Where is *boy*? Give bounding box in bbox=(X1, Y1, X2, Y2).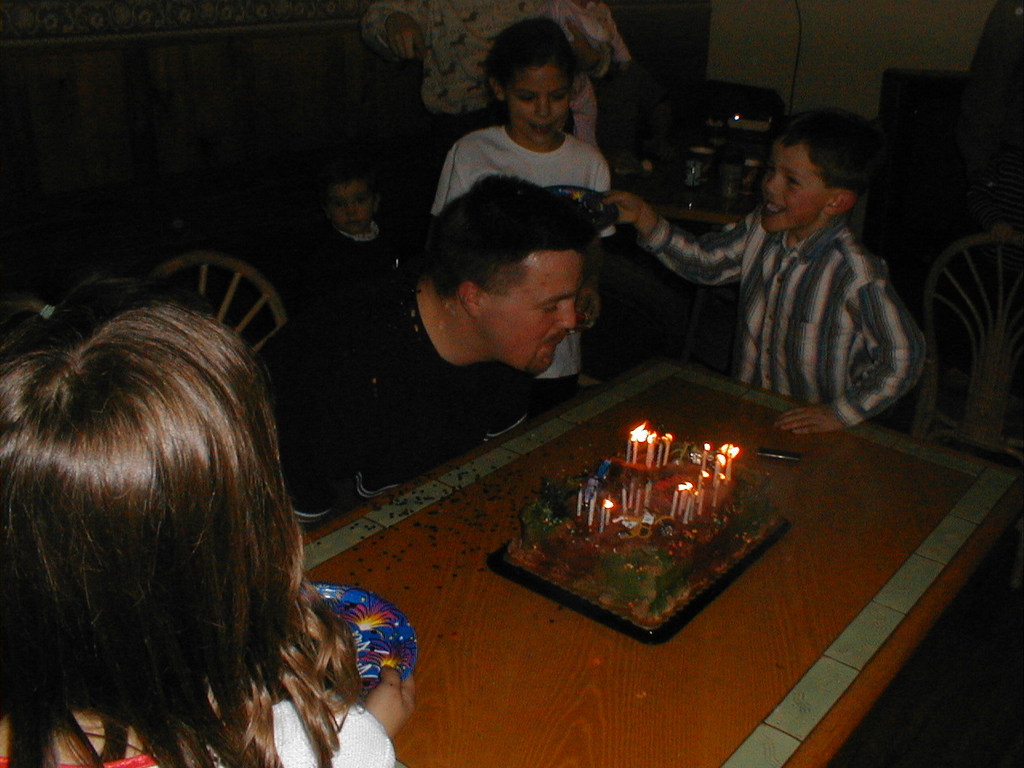
bbox=(656, 90, 926, 462).
